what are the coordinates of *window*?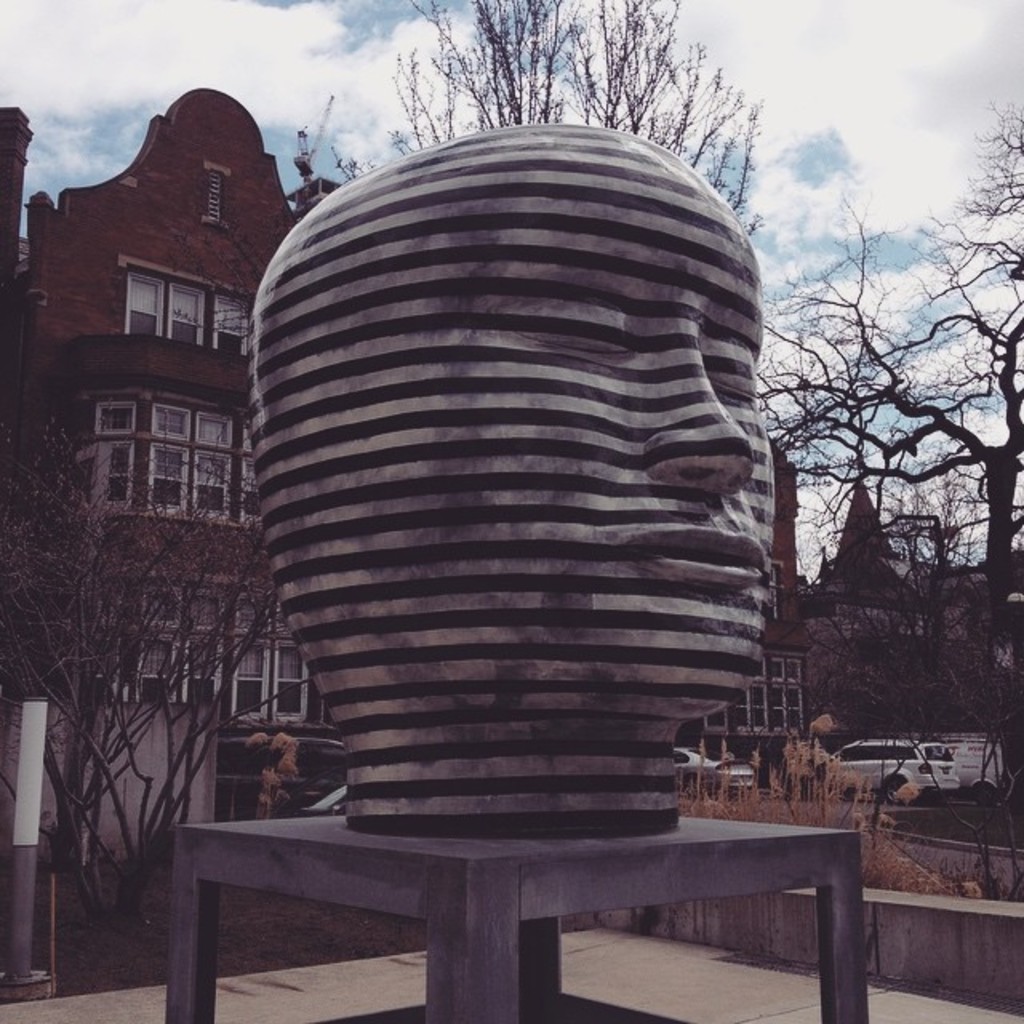
region(206, 294, 250, 360).
